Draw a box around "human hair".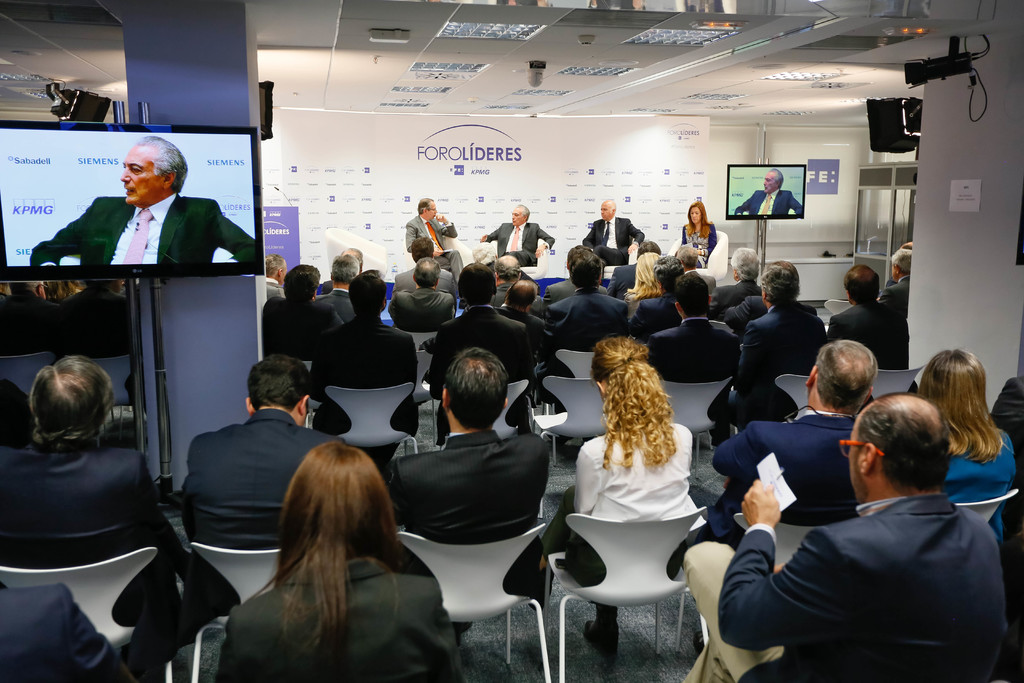
rect(29, 352, 116, 448).
